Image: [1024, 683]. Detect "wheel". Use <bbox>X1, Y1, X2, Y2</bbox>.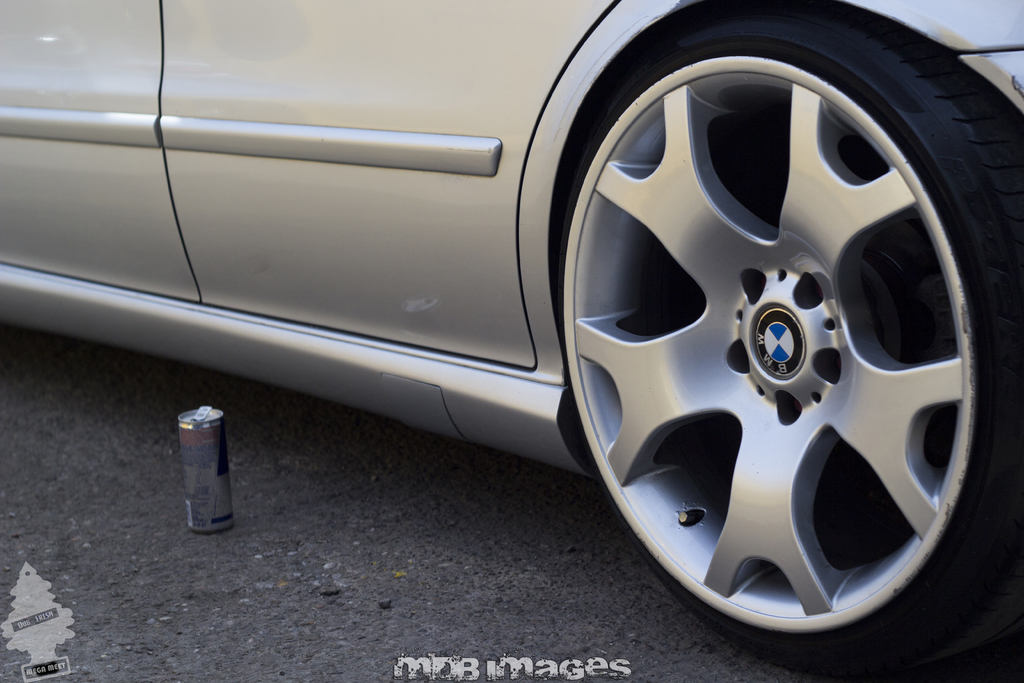
<bbox>552, 0, 1023, 682</bbox>.
